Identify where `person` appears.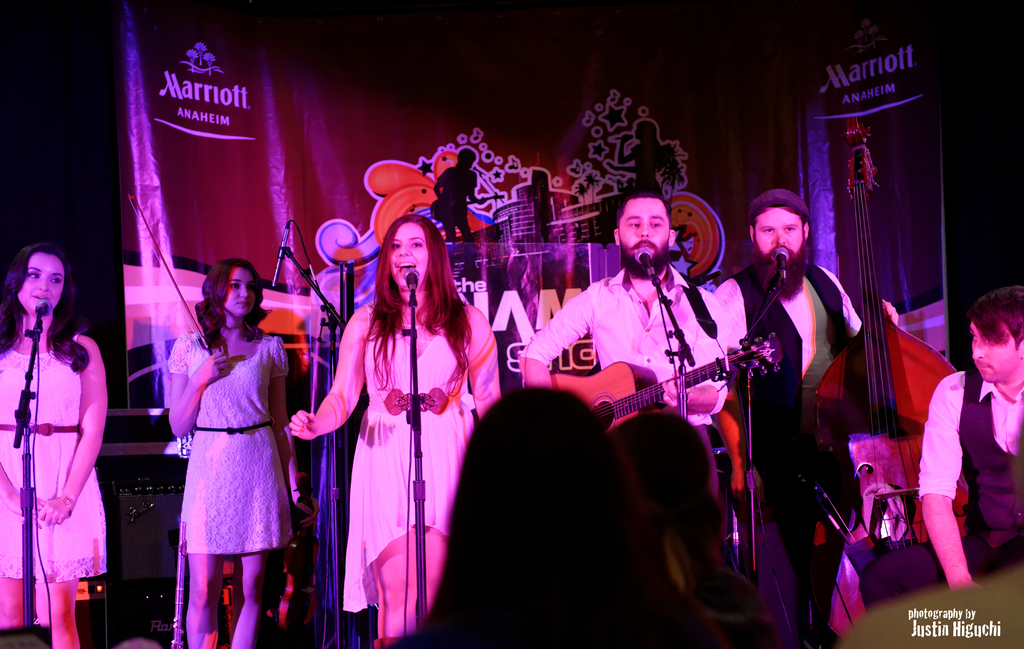
Appears at (168, 258, 298, 648).
